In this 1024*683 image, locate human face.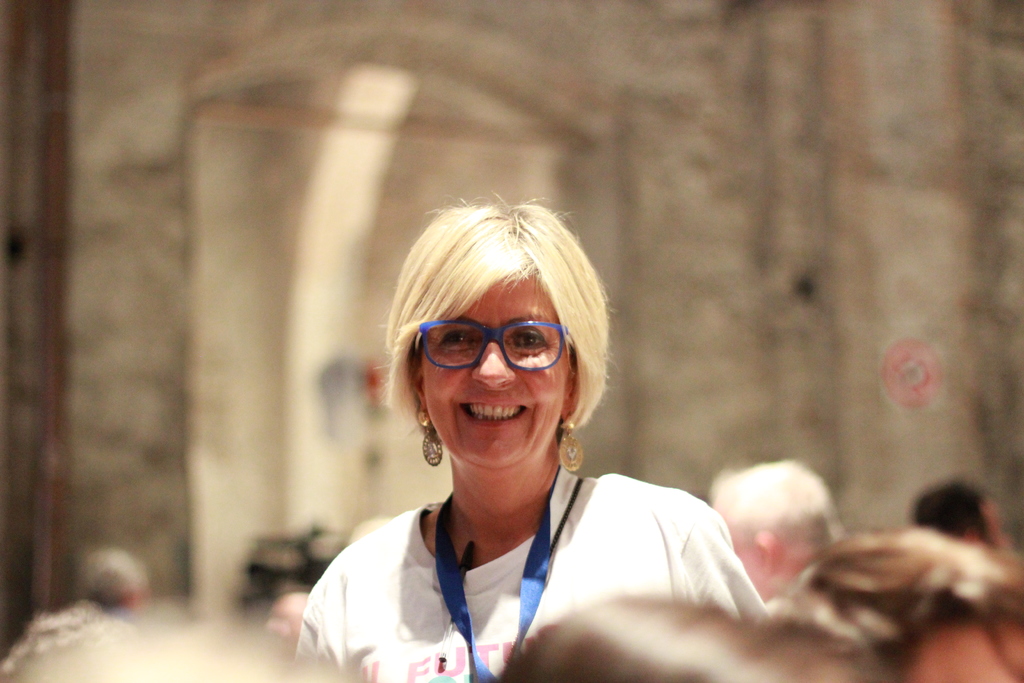
Bounding box: {"left": 422, "top": 269, "right": 566, "bottom": 478}.
